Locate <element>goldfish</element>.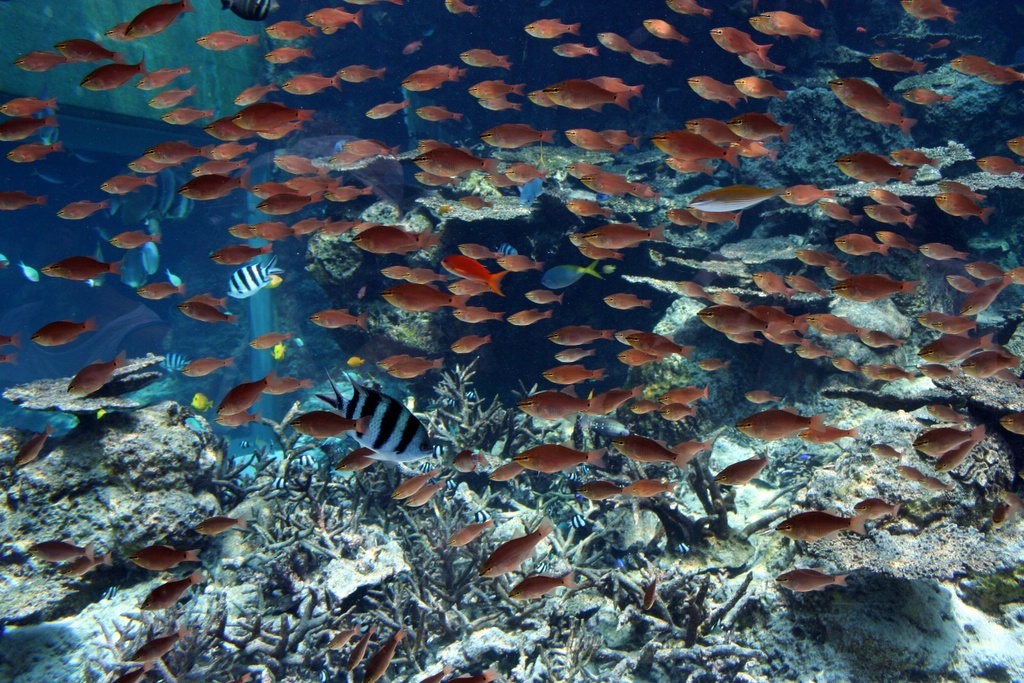
Bounding box: detection(0, 117, 58, 145).
